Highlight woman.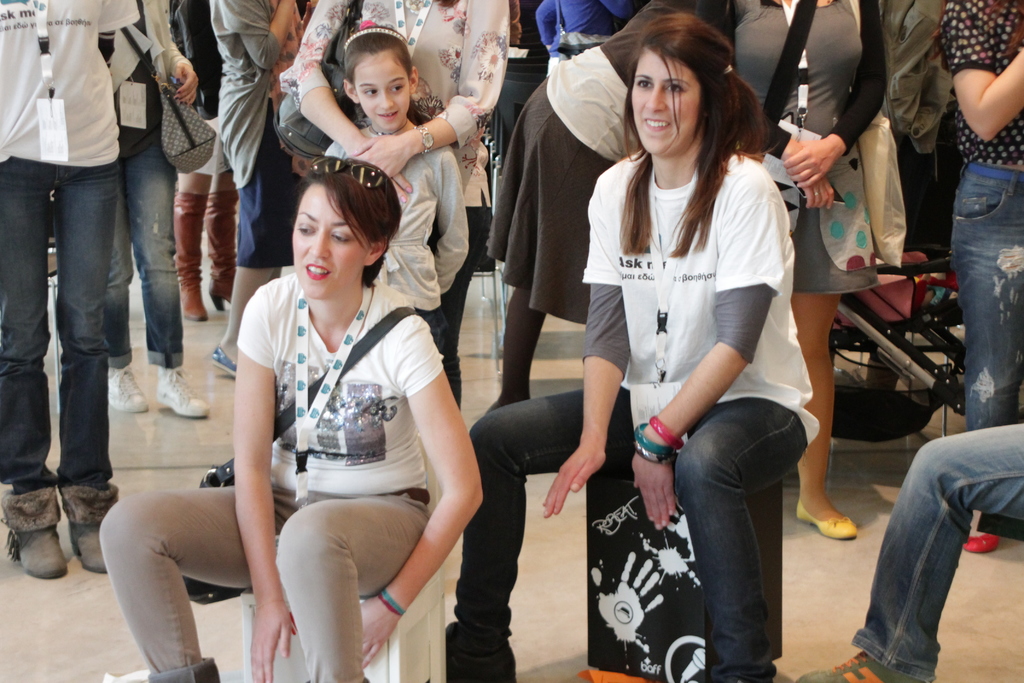
Highlighted region: locate(278, 0, 509, 409).
